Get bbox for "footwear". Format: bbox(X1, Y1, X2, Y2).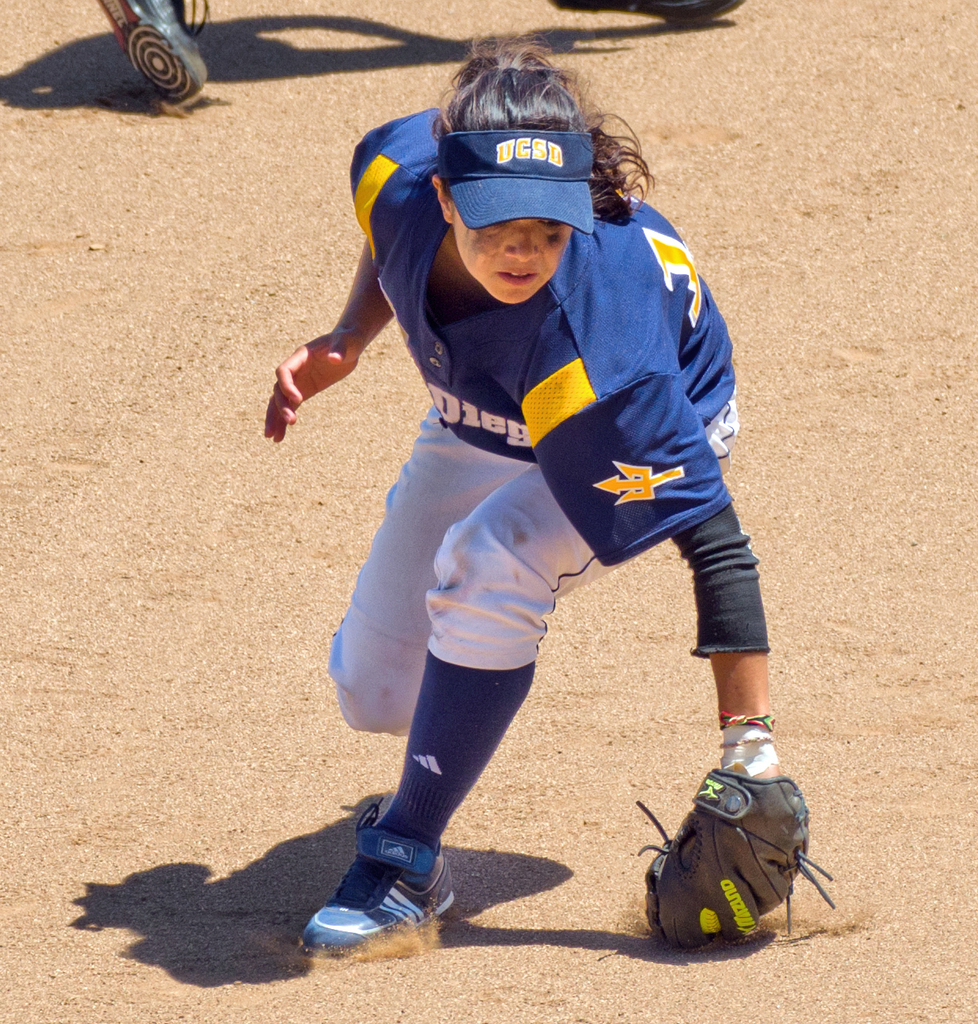
bbox(93, 0, 209, 107).
